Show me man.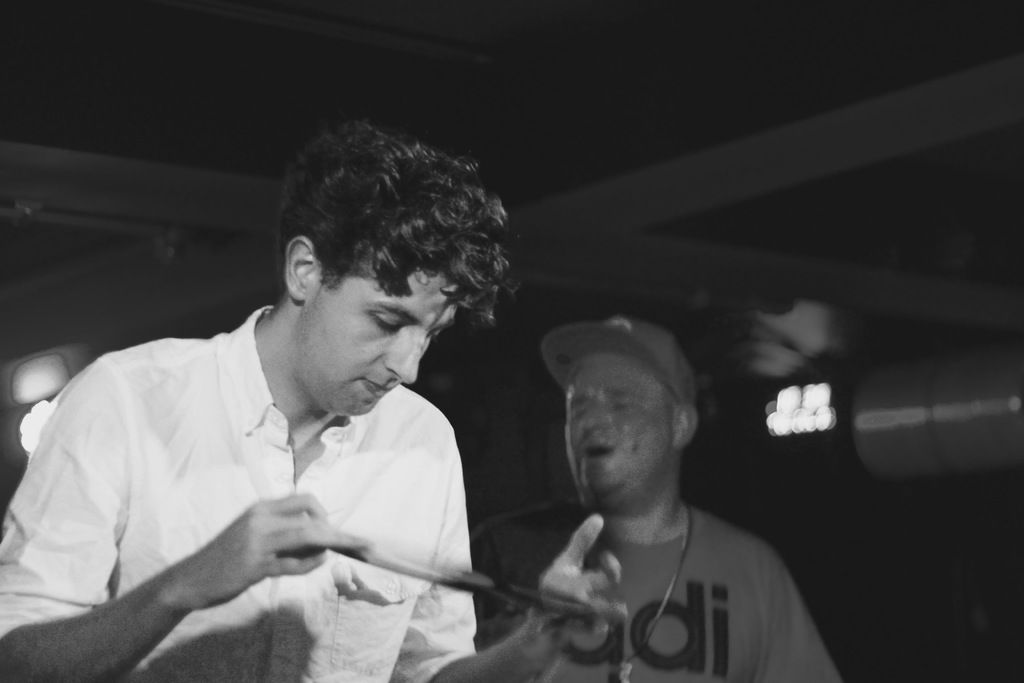
man is here: (52, 142, 616, 682).
